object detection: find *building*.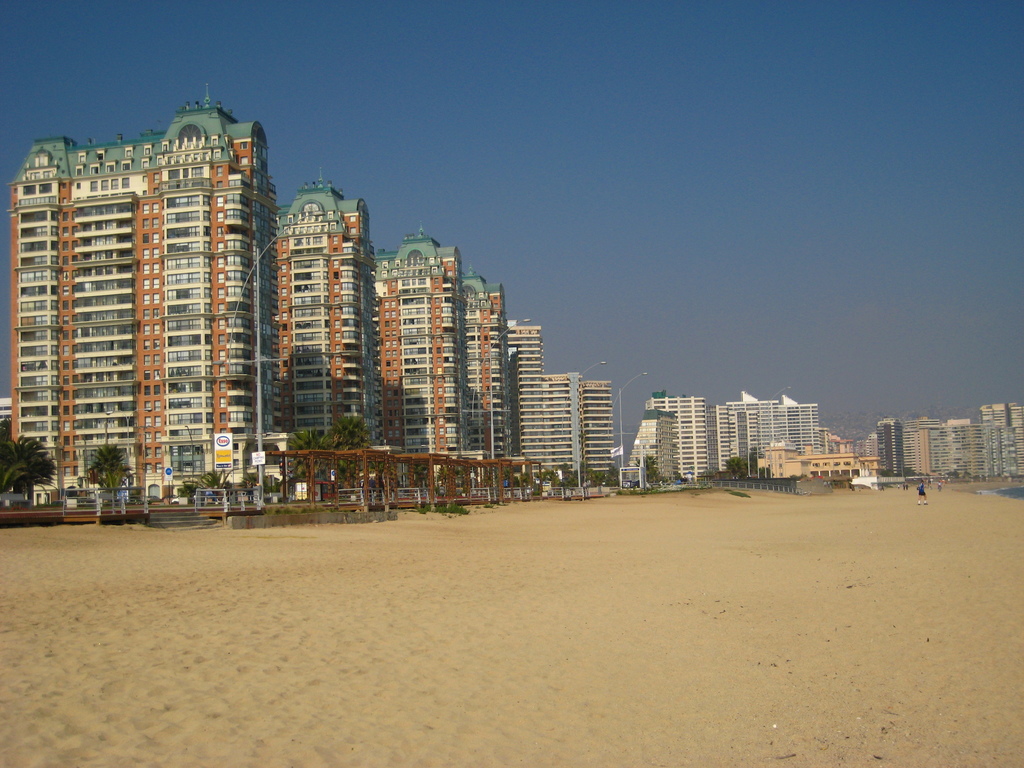
(left=4, top=84, right=276, bottom=498).
